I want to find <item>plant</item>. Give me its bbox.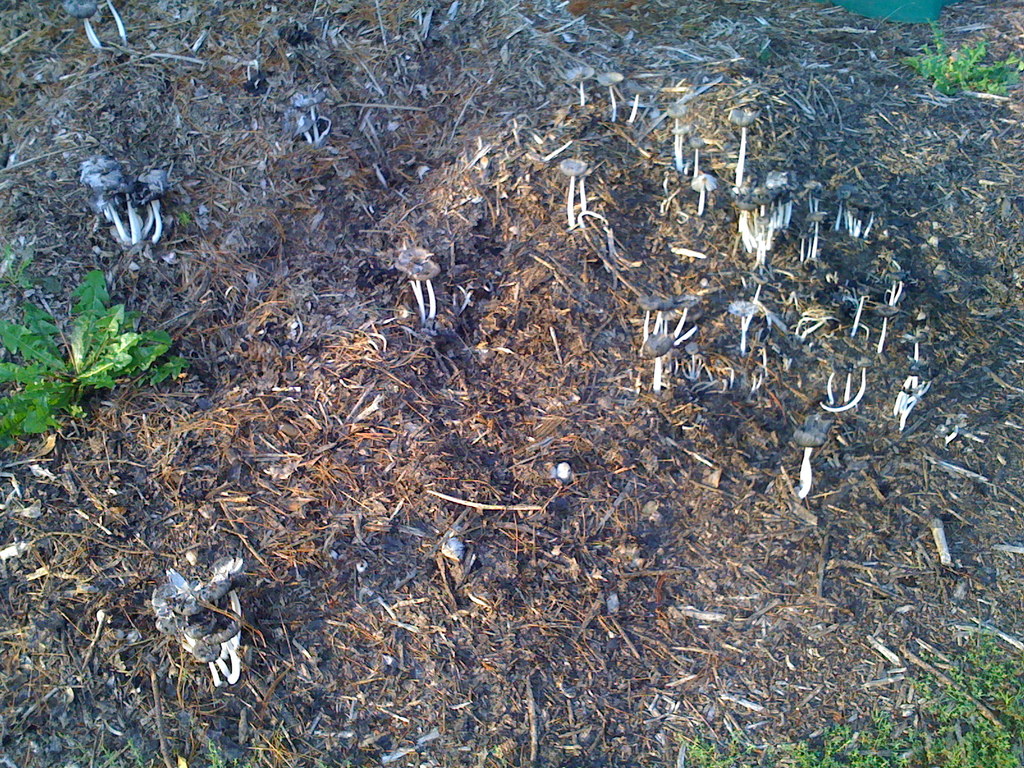
region(679, 636, 1023, 767).
